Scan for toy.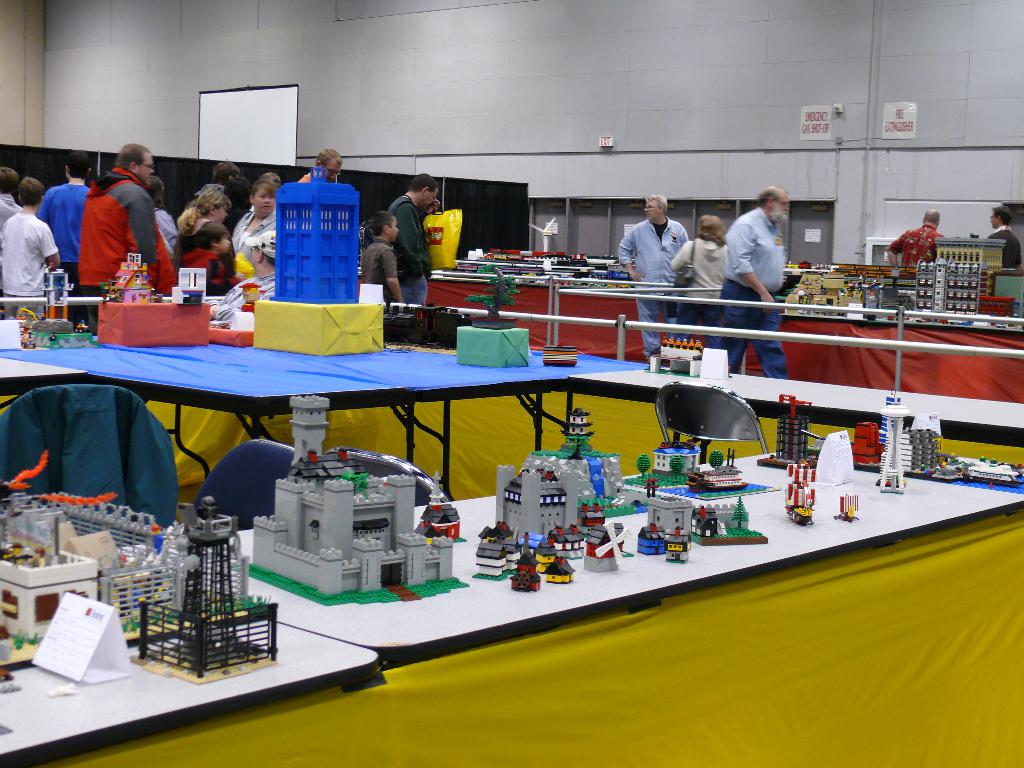
Scan result: {"left": 532, "top": 407, "right": 621, "bottom": 510}.
